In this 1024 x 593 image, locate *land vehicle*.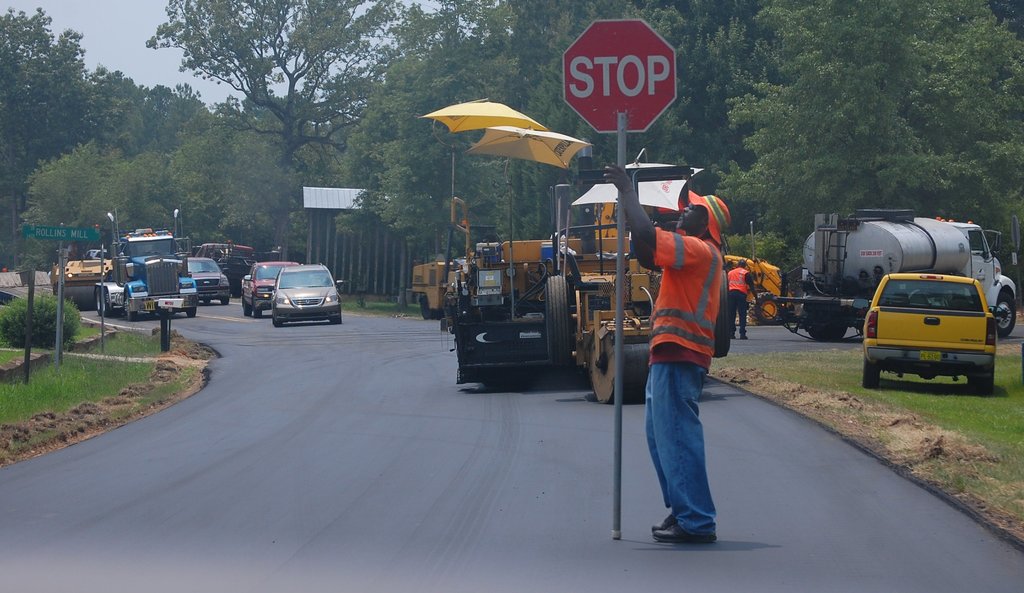
Bounding box: 86/247/107/262.
